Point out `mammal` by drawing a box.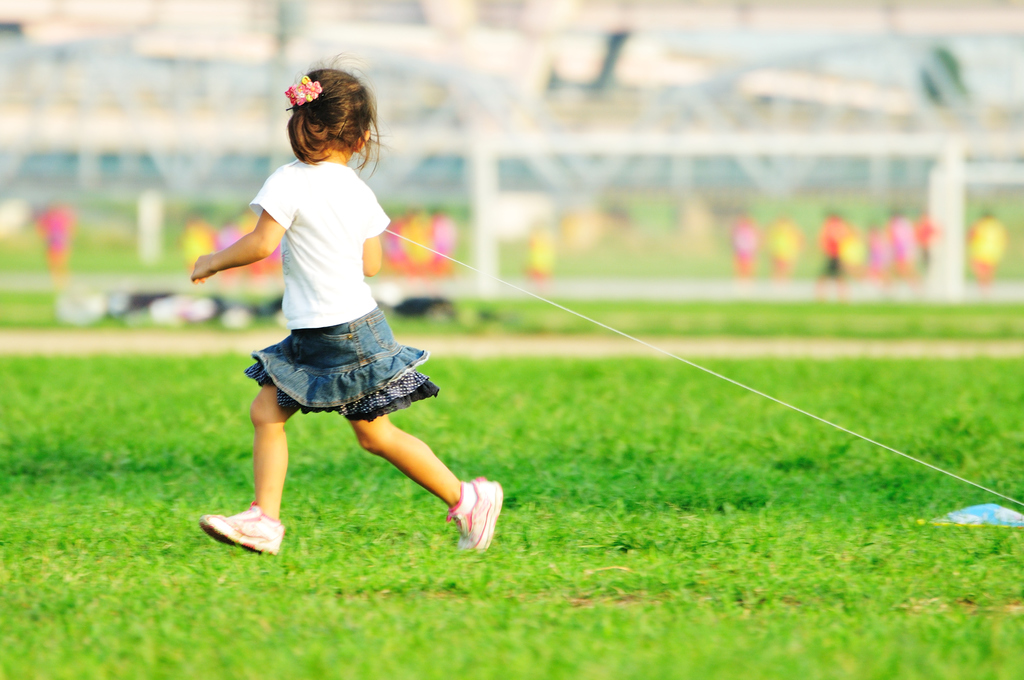
(186, 68, 444, 516).
